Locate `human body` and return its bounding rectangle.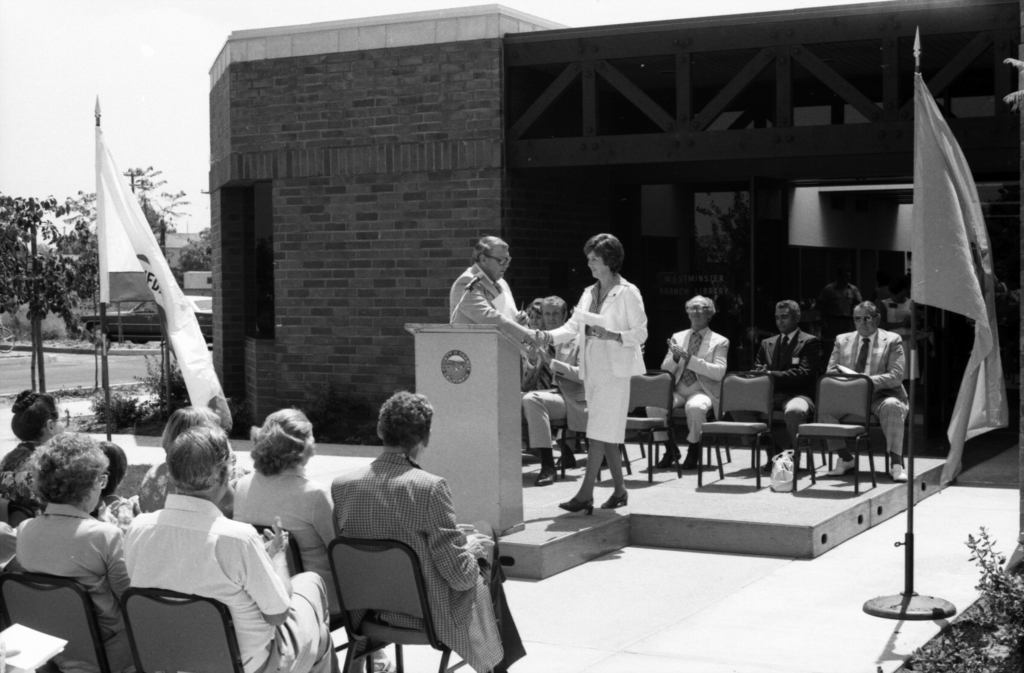
516/326/589/483.
